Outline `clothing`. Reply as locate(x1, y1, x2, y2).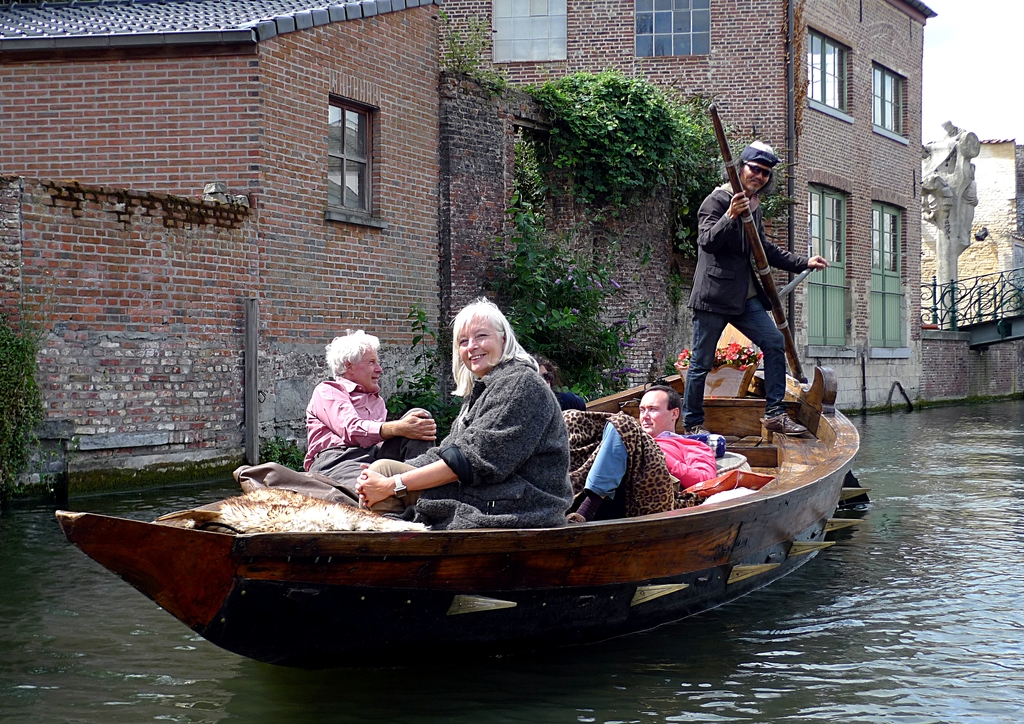
locate(301, 382, 467, 485).
